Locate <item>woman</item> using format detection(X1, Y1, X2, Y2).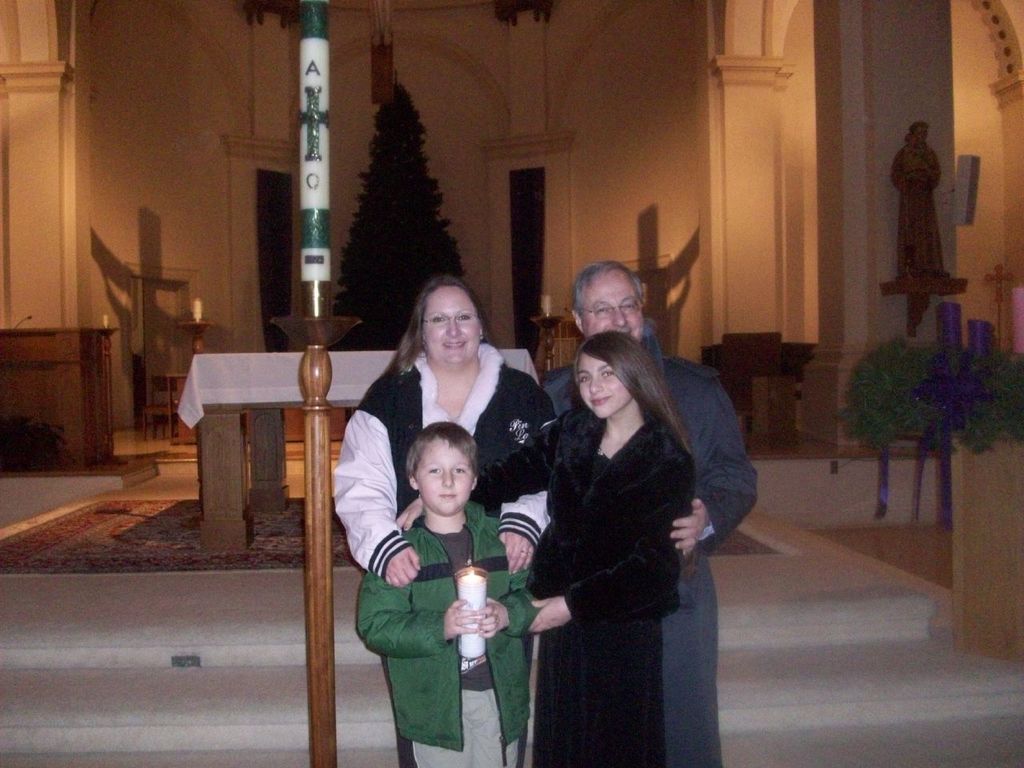
detection(477, 328, 693, 767).
